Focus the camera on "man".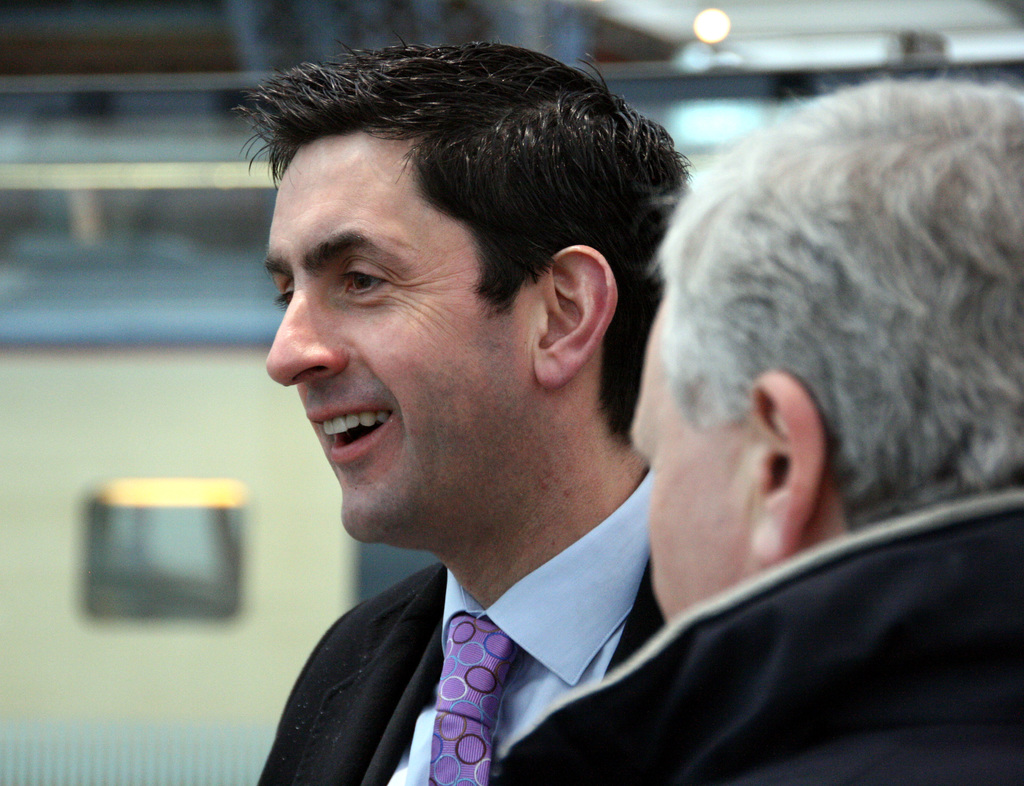
Focus region: [x1=454, y1=73, x2=1023, y2=785].
